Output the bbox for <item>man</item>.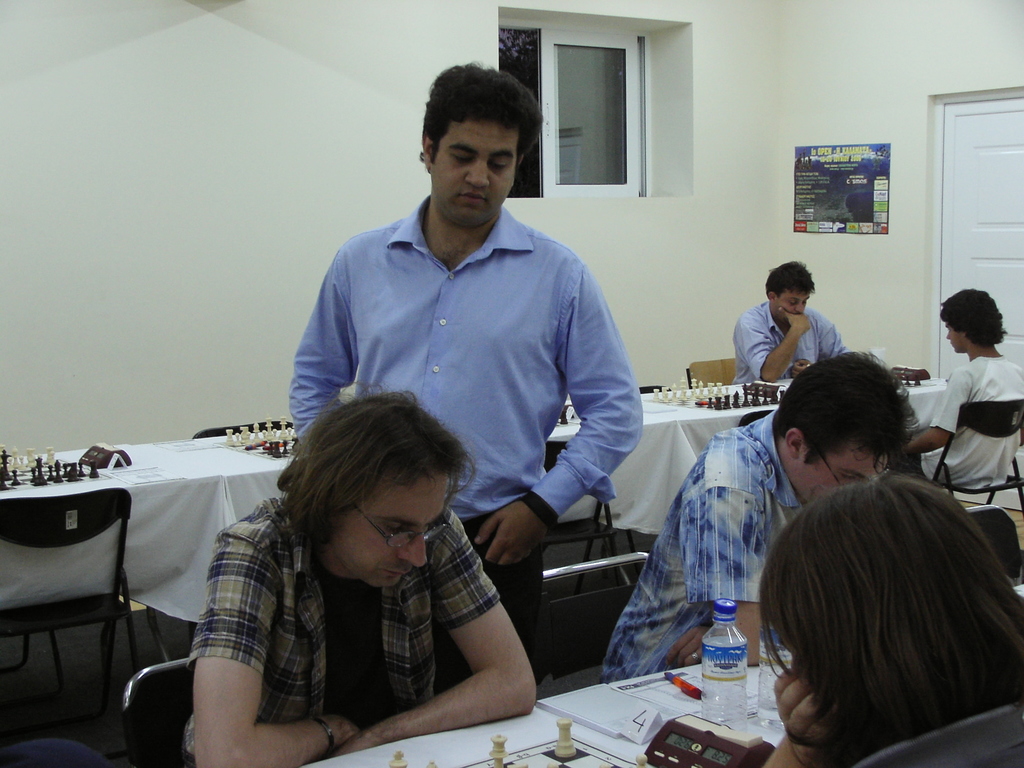
bbox(190, 388, 532, 767).
